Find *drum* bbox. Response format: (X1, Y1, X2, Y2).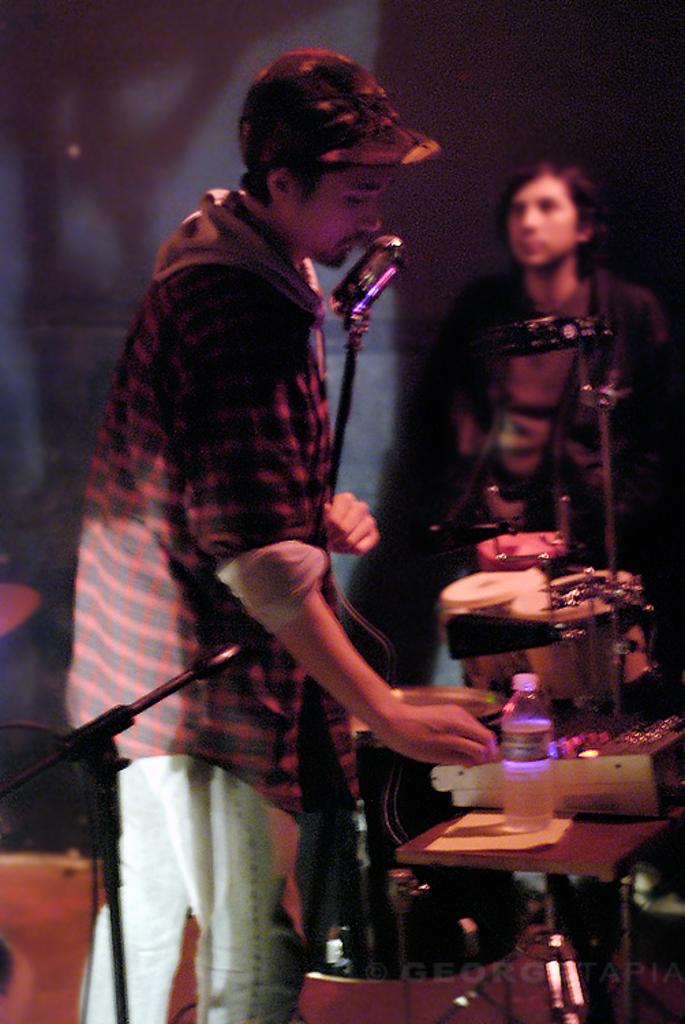
(312, 684, 523, 980).
